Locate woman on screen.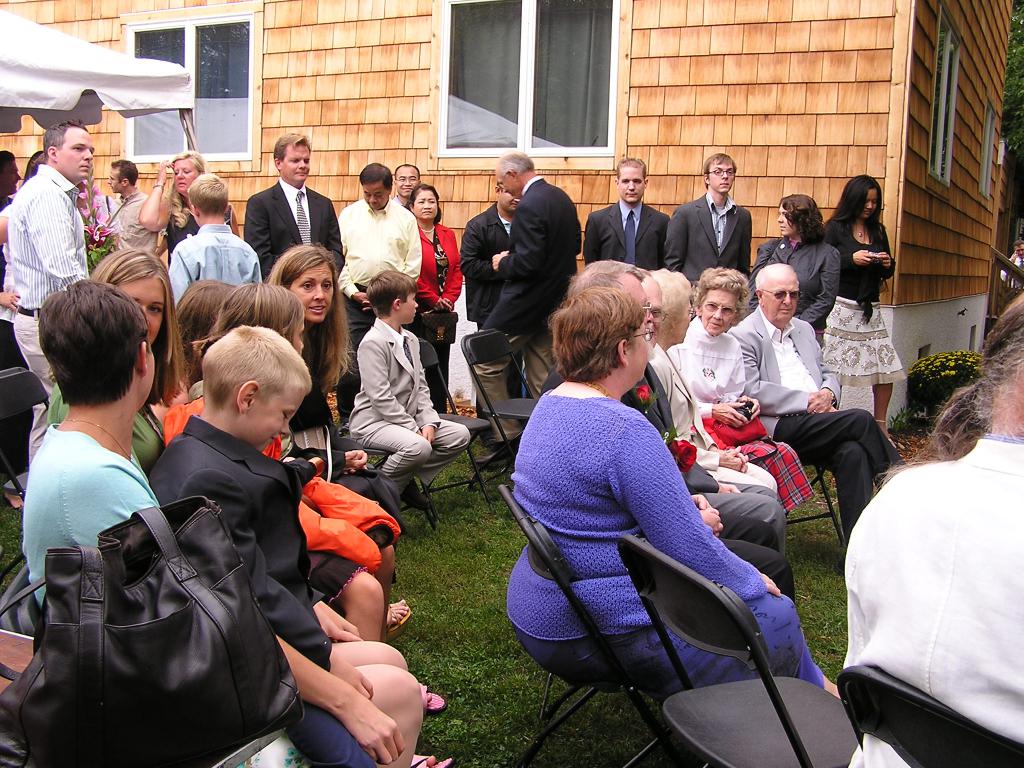
On screen at 402, 180, 463, 413.
